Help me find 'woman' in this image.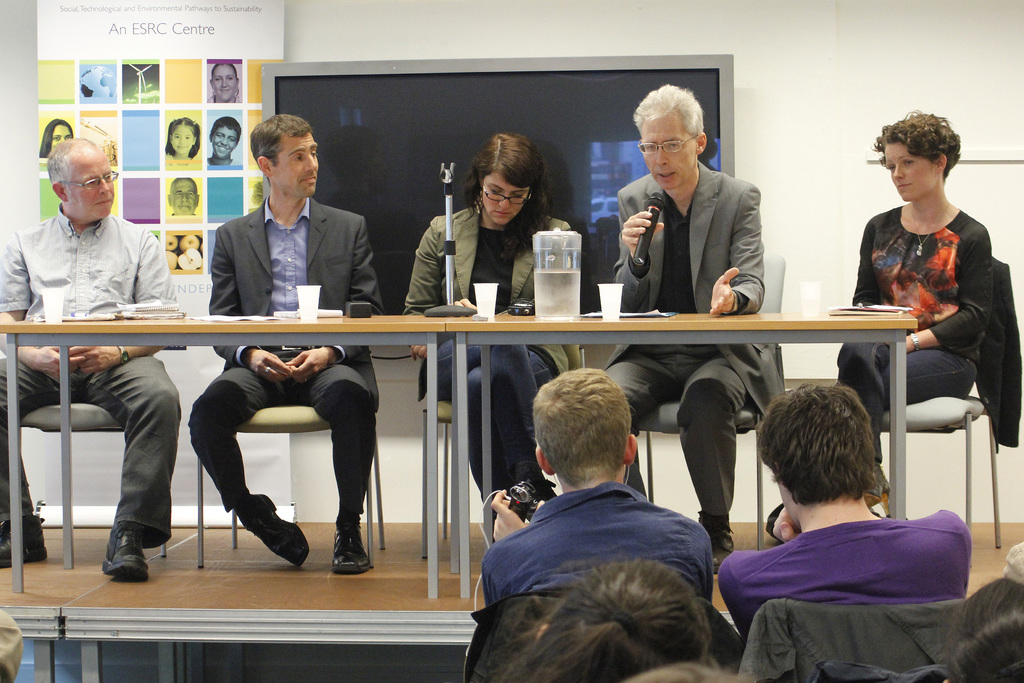
Found it: (left=397, top=135, right=573, bottom=498).
